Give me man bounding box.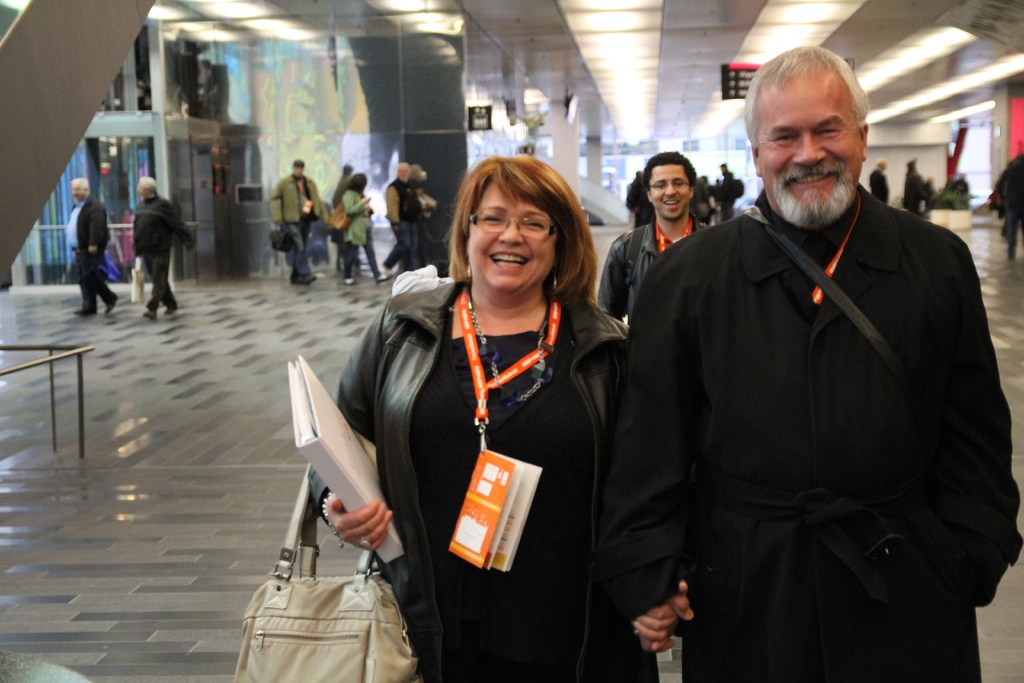
crop(996, 152, 1023, 259).
